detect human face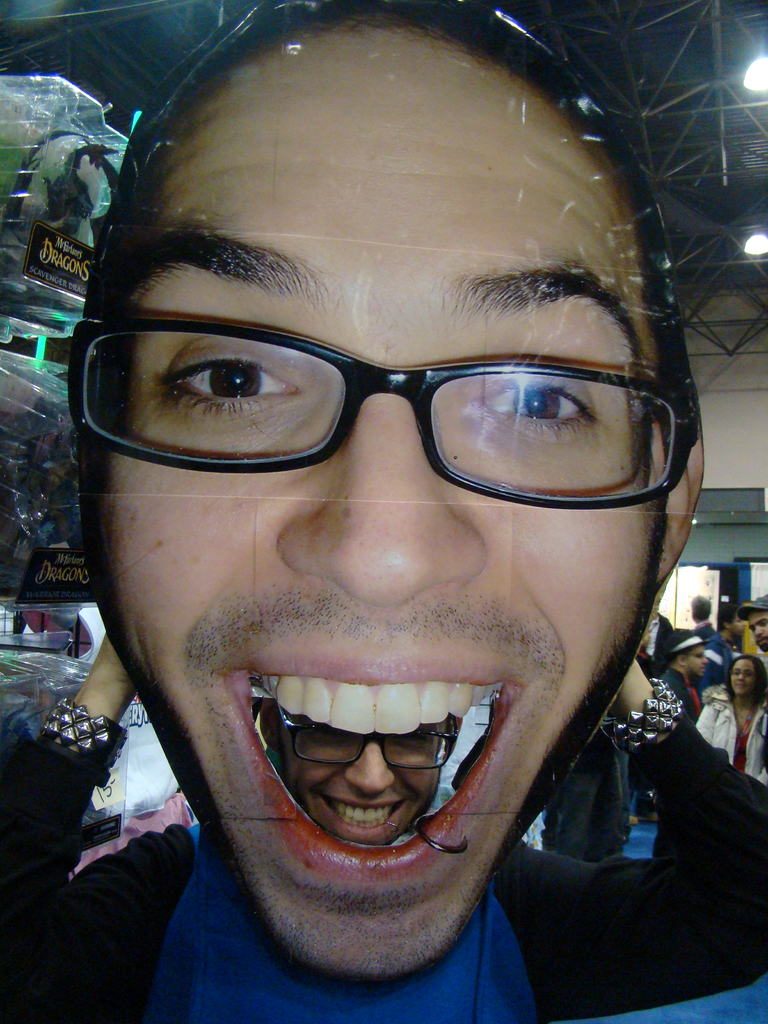
(left=732, top=657, right=758, bottom=692)
